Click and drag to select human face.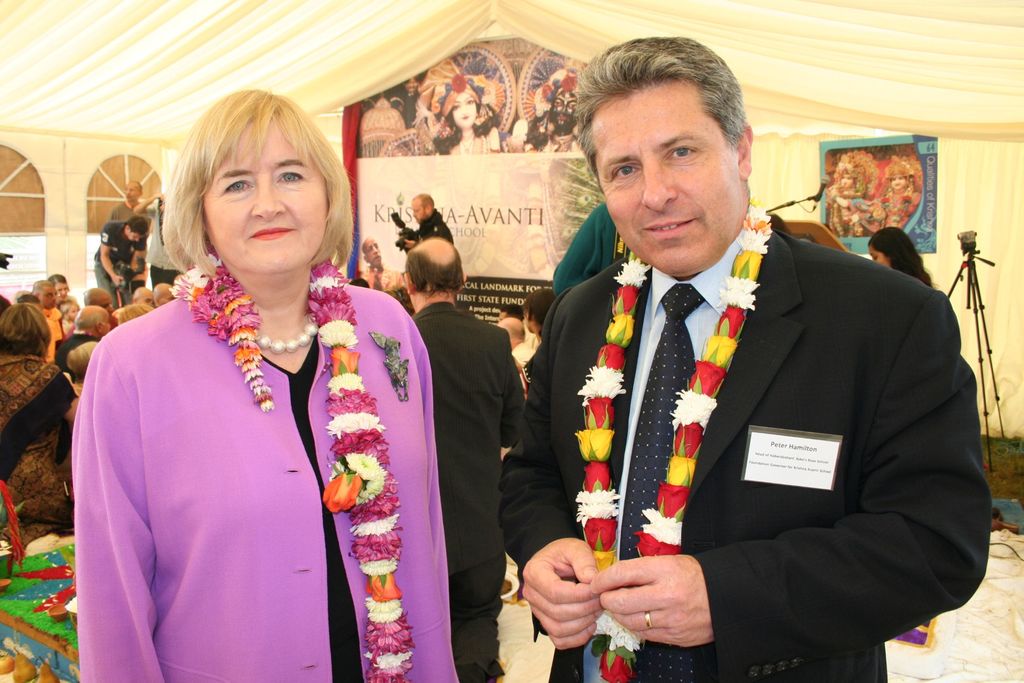
Selection: <box>362,238,380,266</box>.
